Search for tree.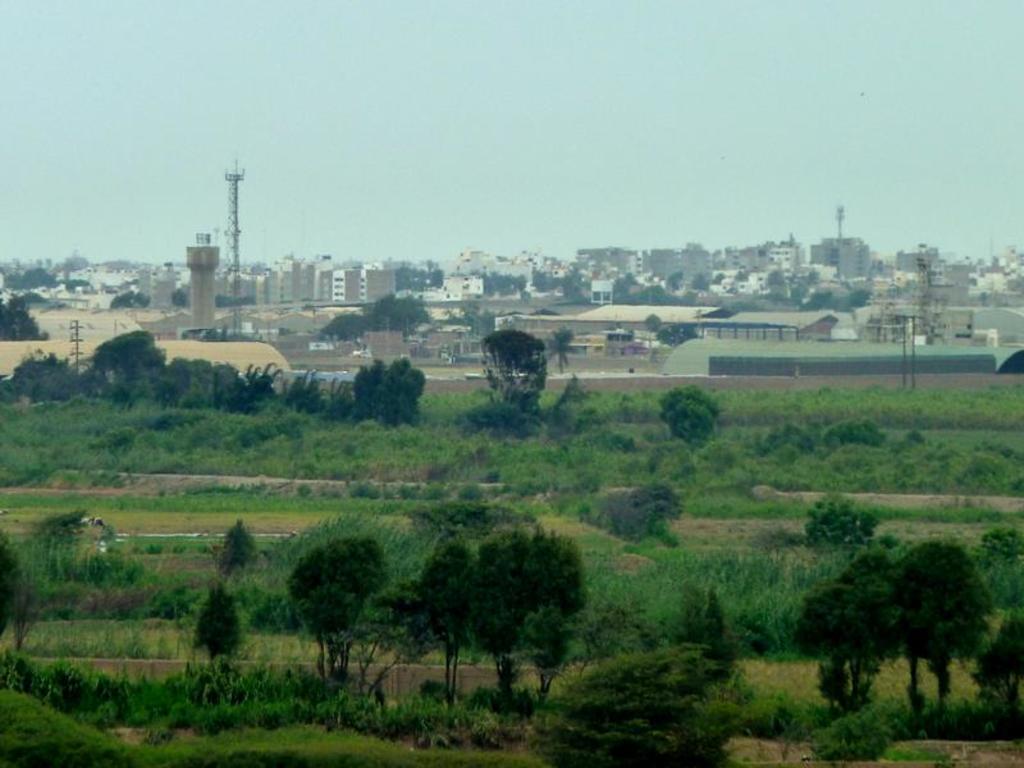
Found at left=657, top=319, right=703, bottom=346.
